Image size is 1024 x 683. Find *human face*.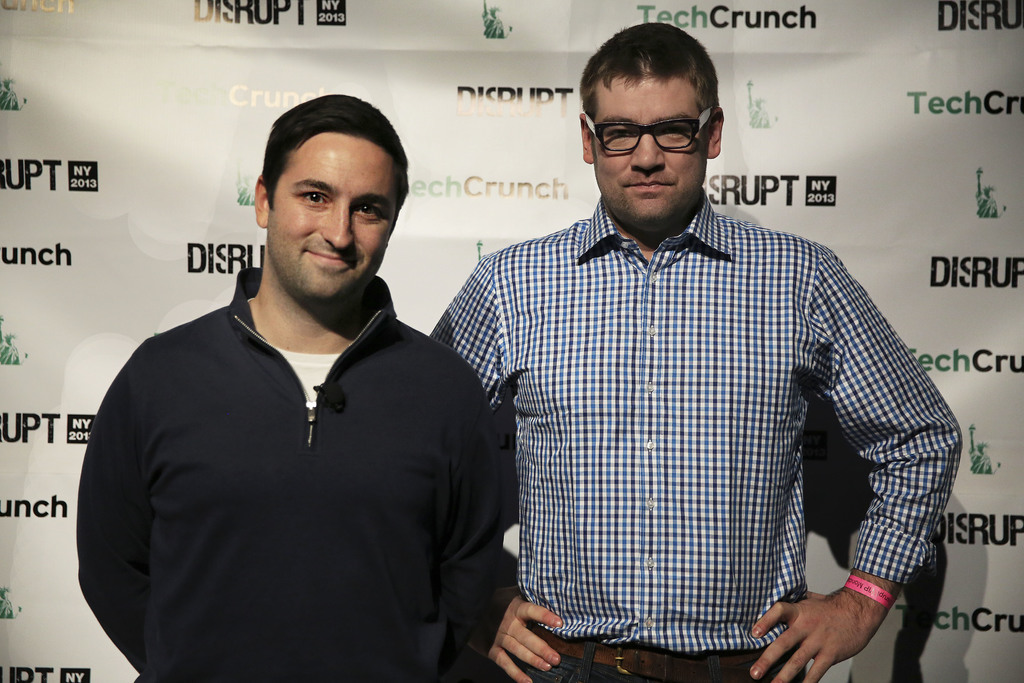
crop(596, 76, 711, 226).
